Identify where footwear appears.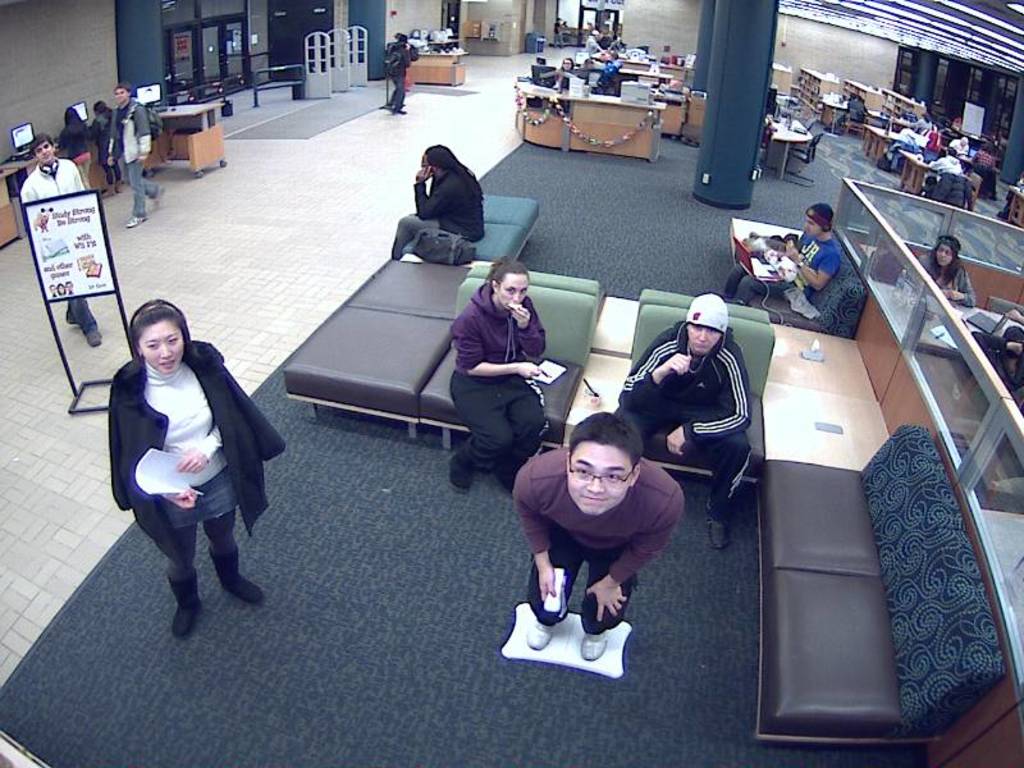
Appears at <bbox>527, 623, 550, 654</bbox>.
